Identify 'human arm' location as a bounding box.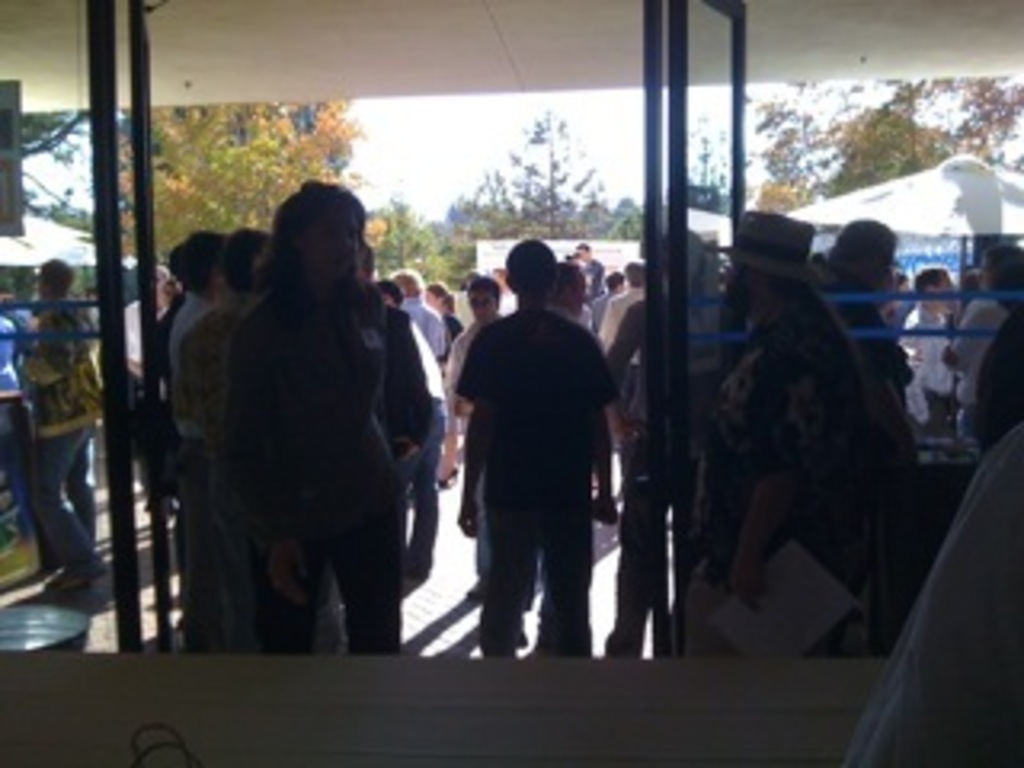
{"left": 442, "top": 326, "right": 483, "bottom": 496}.
